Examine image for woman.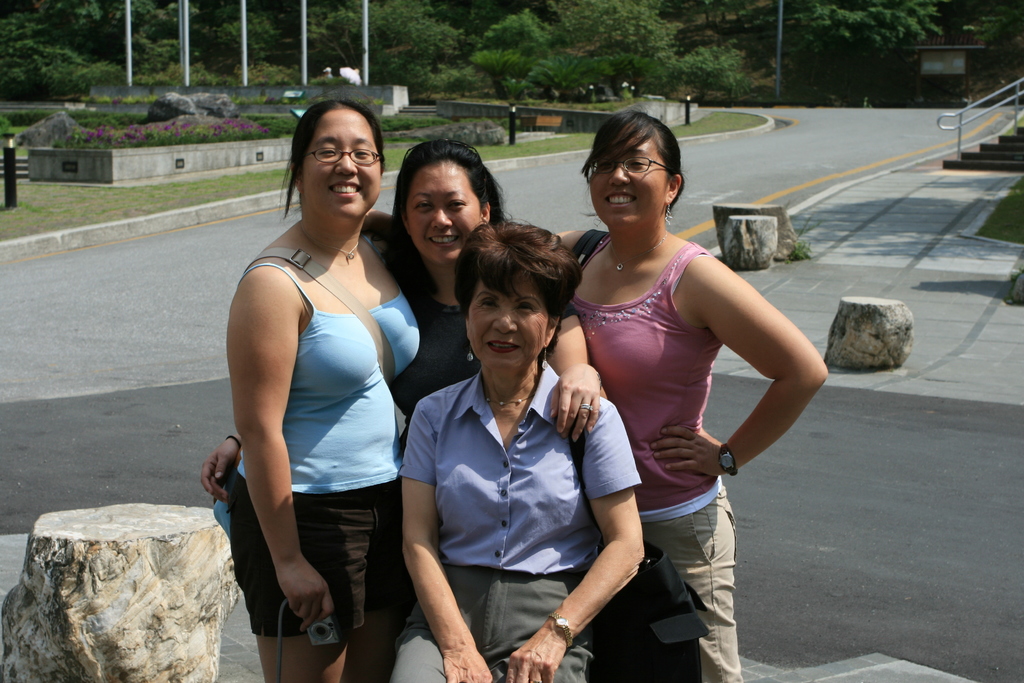
Examination result: (394,217,644,680).
